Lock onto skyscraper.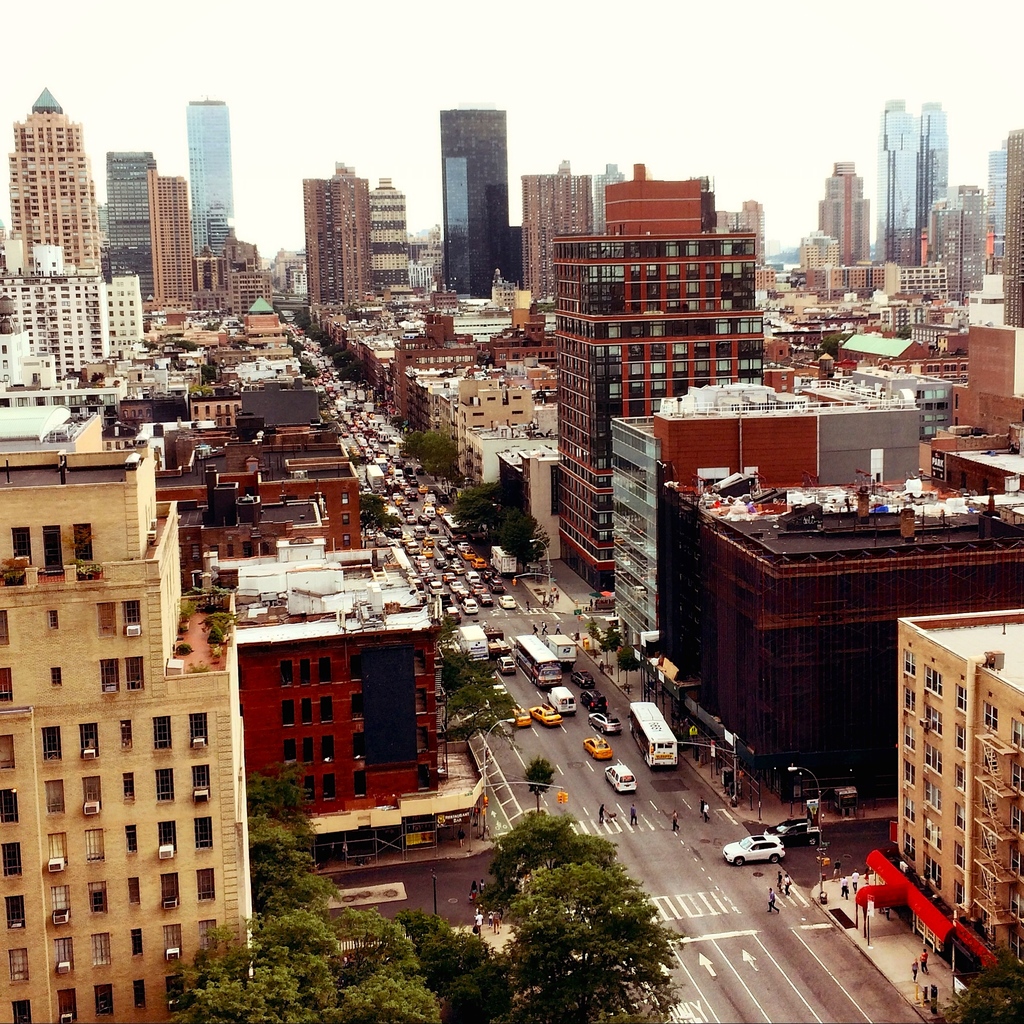
Locked: [left=813, top=161, right=877, bottom=269].
